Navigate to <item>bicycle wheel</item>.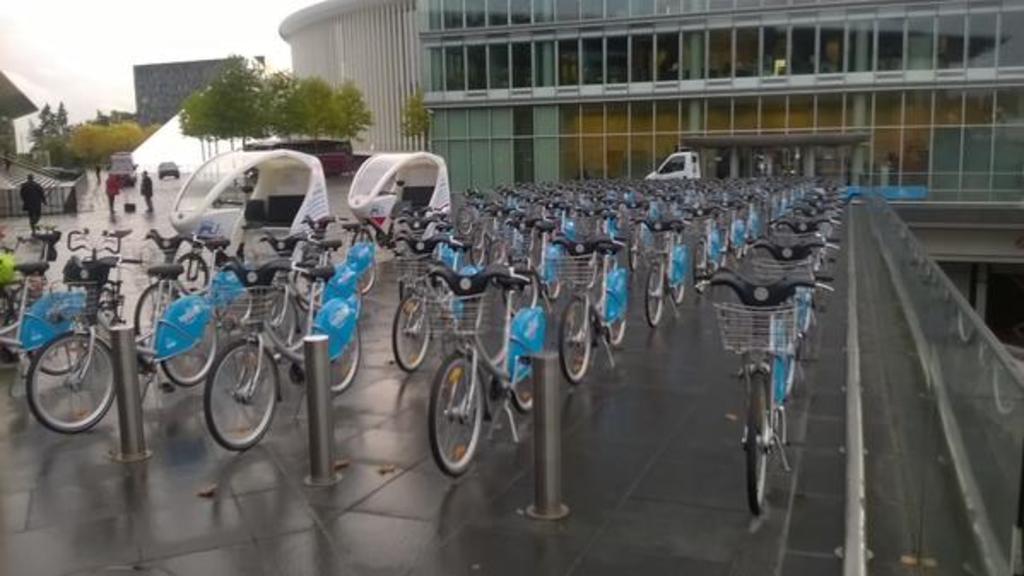
Navigation target: rect(740, 362, 776, 514).
